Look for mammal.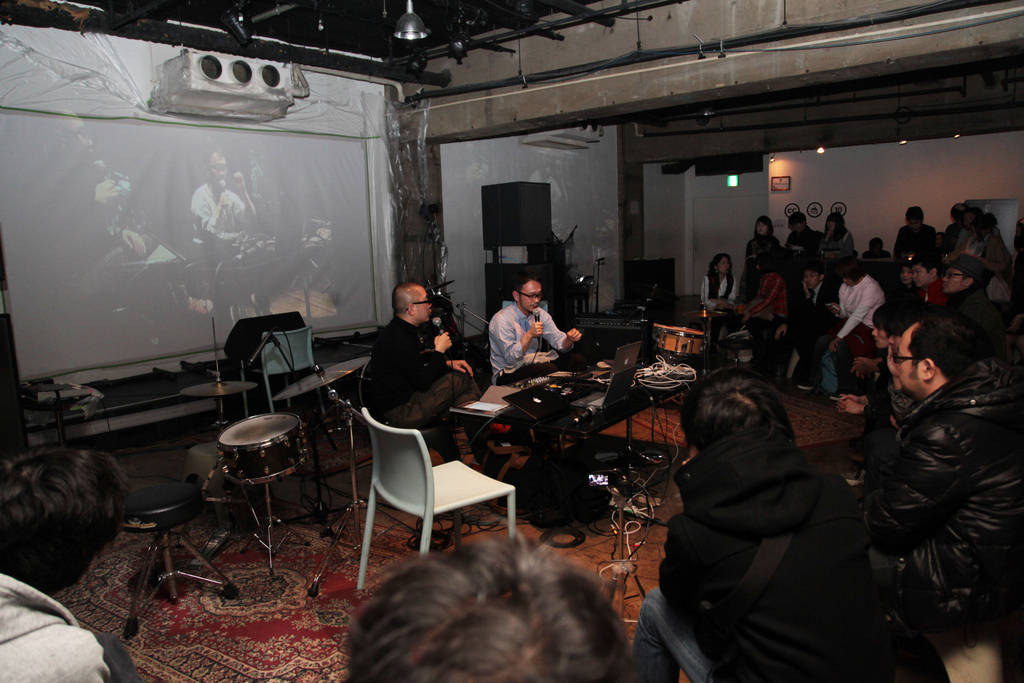
Found: region(705, 254, 737, 349).
